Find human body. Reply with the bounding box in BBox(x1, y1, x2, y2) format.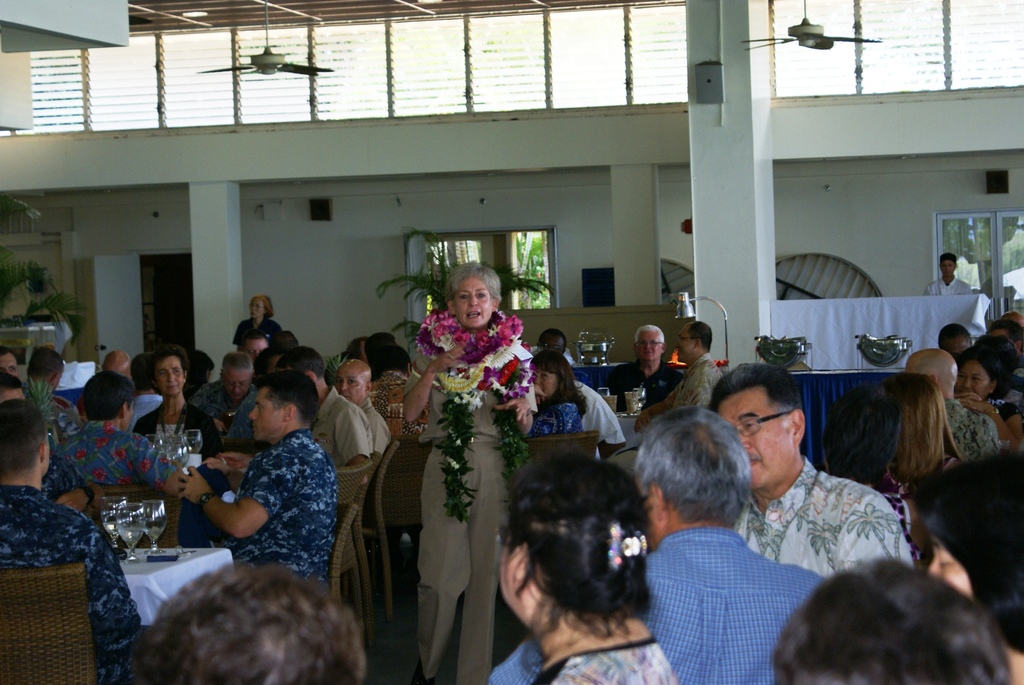
BBox(489, 529, 824, 684).
